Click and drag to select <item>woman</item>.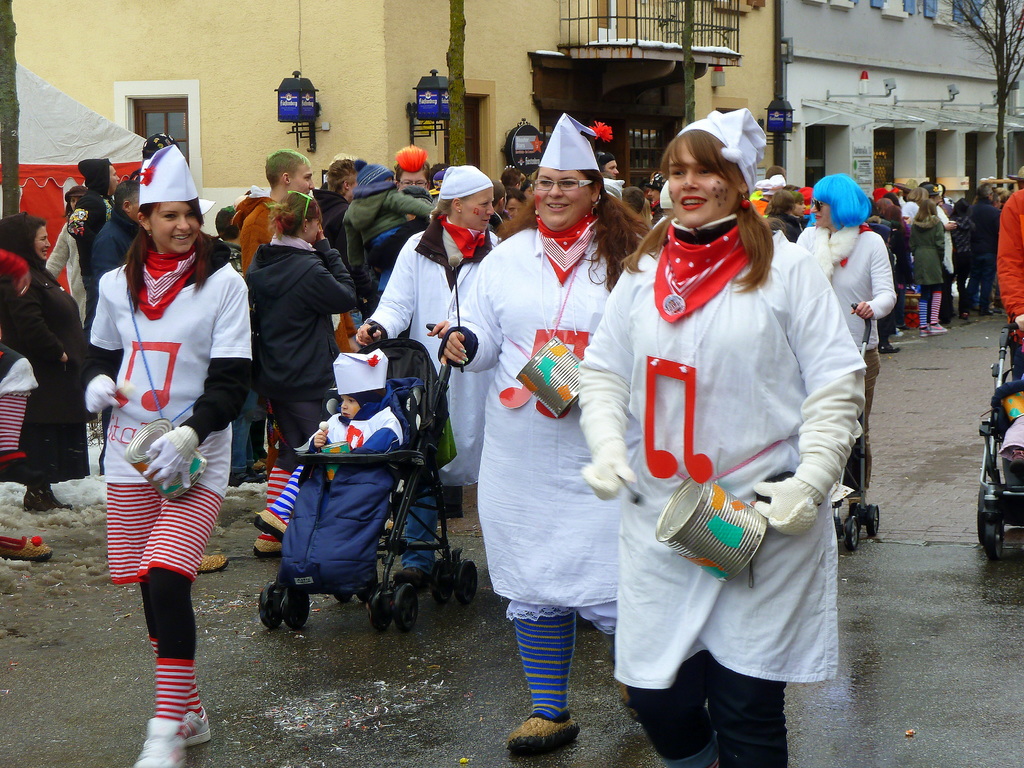
Selection: [x1=392, y1=145, x2=433, y2=223].
